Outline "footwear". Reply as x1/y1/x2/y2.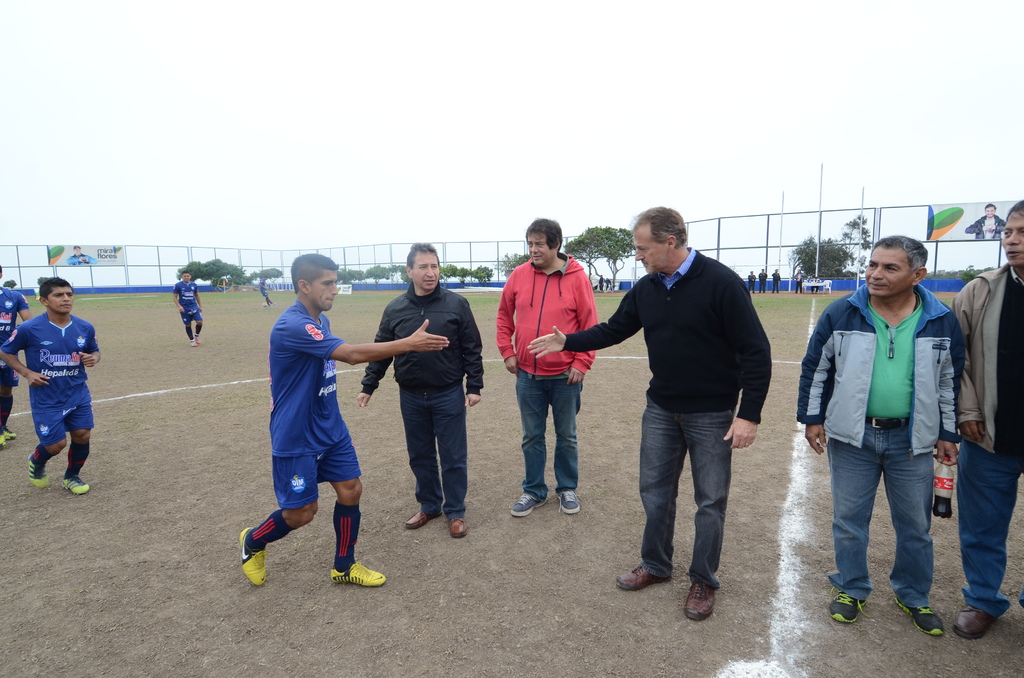
237/525/270/589.
